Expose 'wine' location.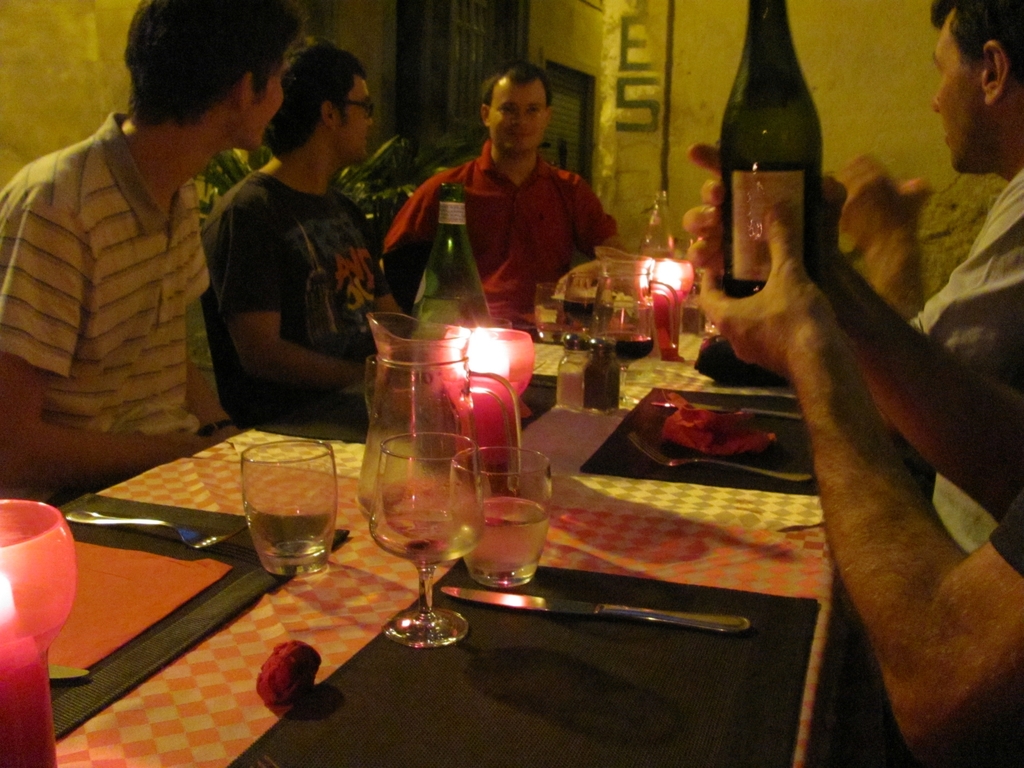
Exposed at rect(463, 497, 548, 580).
